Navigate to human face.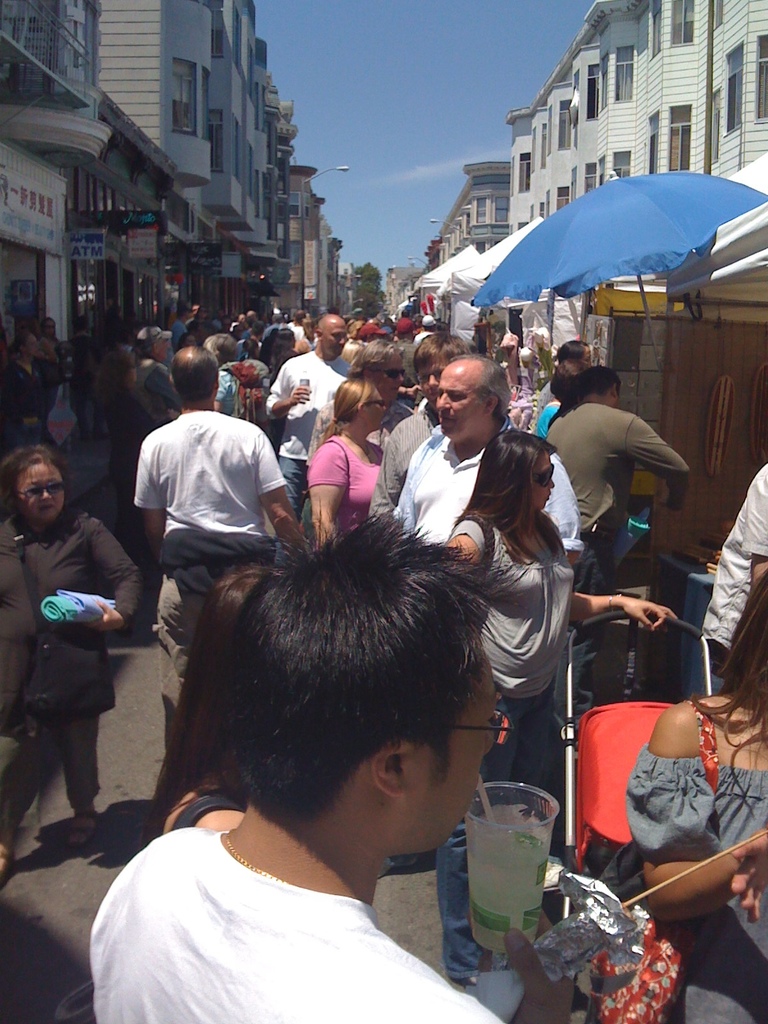
Navigation target: [x1=432, y1=366, x2=484, y2=438].
